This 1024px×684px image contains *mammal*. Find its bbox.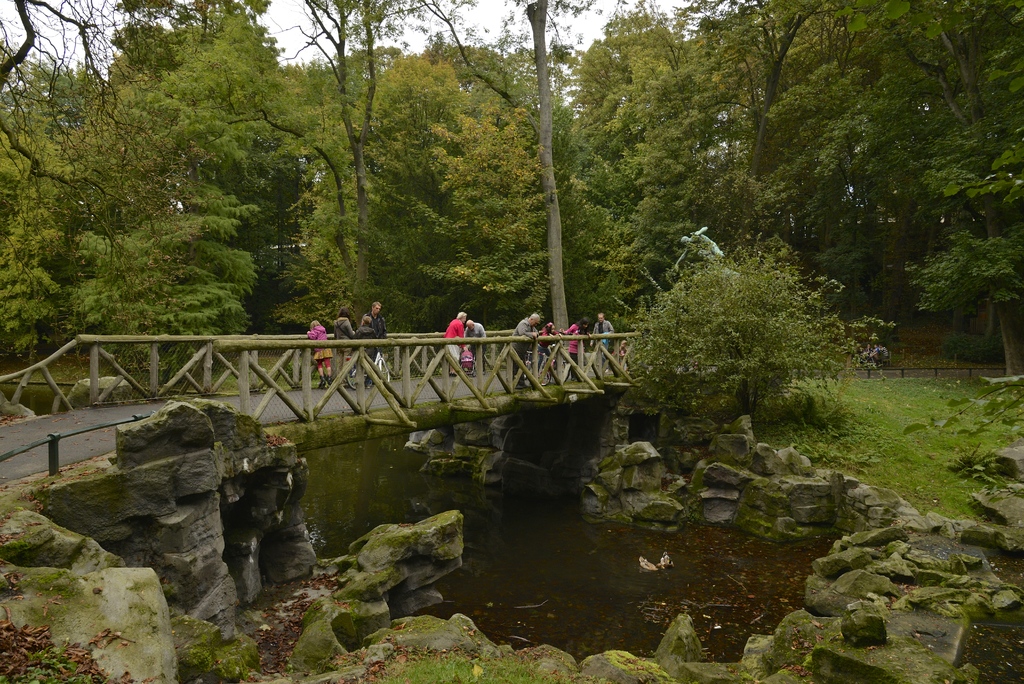
bbox=[615, 340, 628, 358].
